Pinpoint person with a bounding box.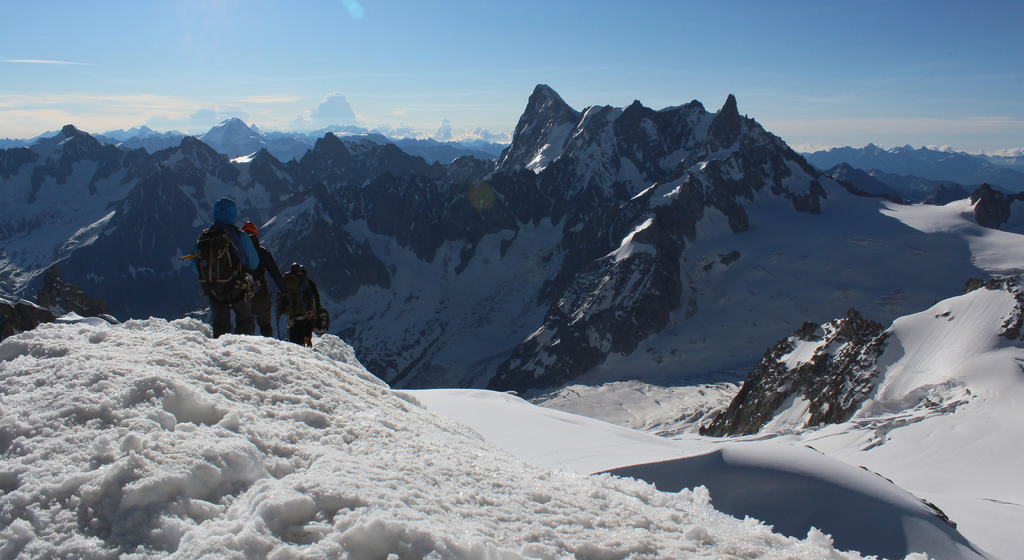
left=234, top=203, right=280, bottom=340.
